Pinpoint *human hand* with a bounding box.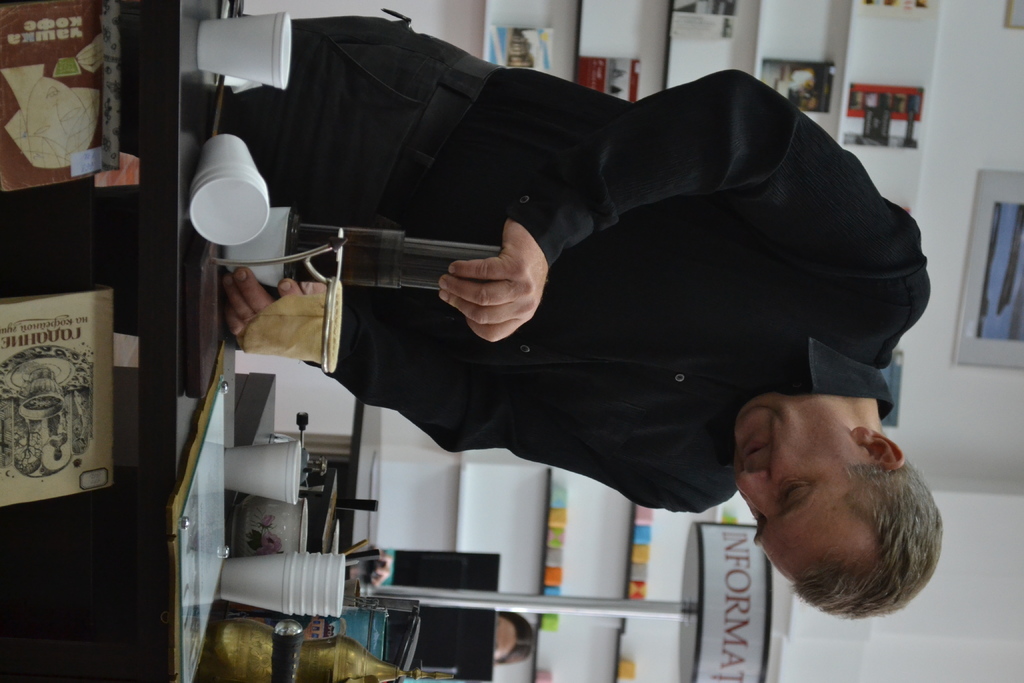
crop(437, 208, 570, 338).
